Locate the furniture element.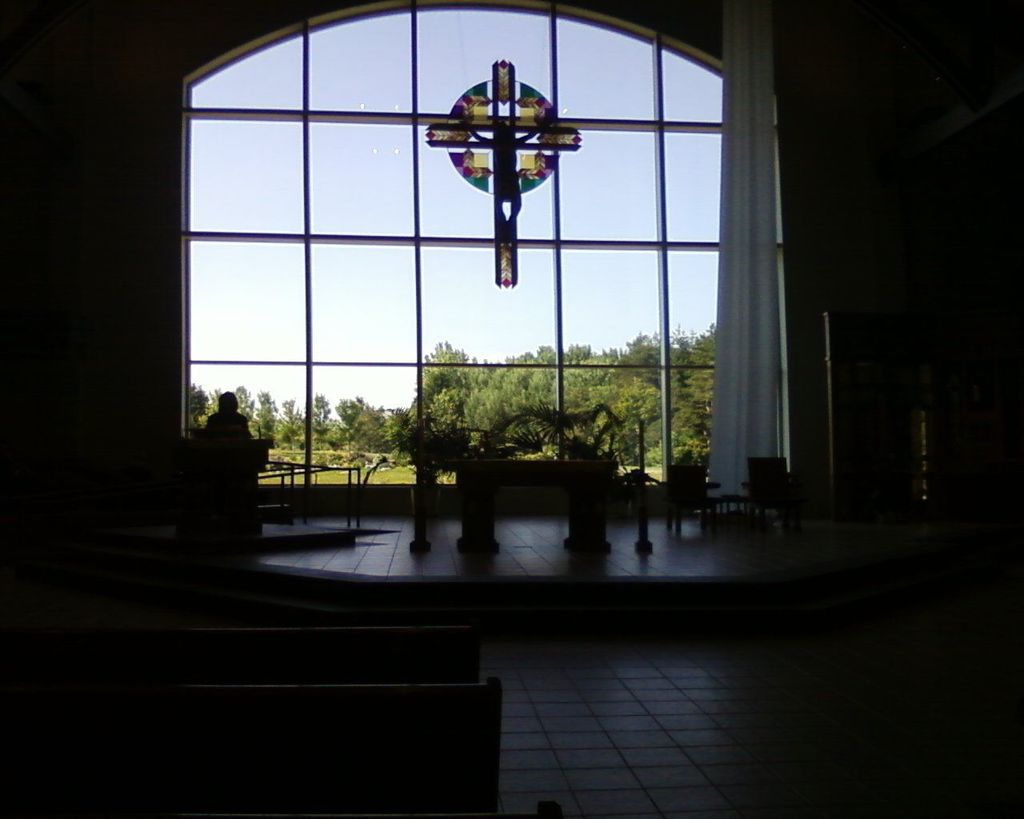
Element bbox: 0 625 480 686.
